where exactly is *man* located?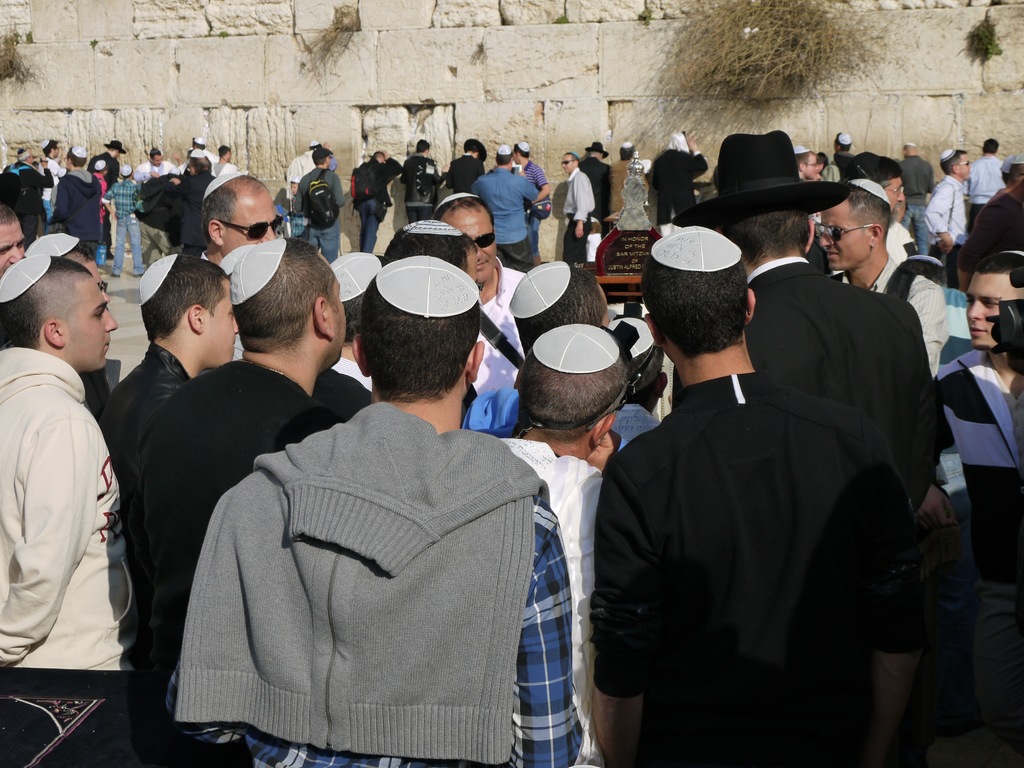
Its bounding box is (left=586, top=227, right=927, bottom=767).
